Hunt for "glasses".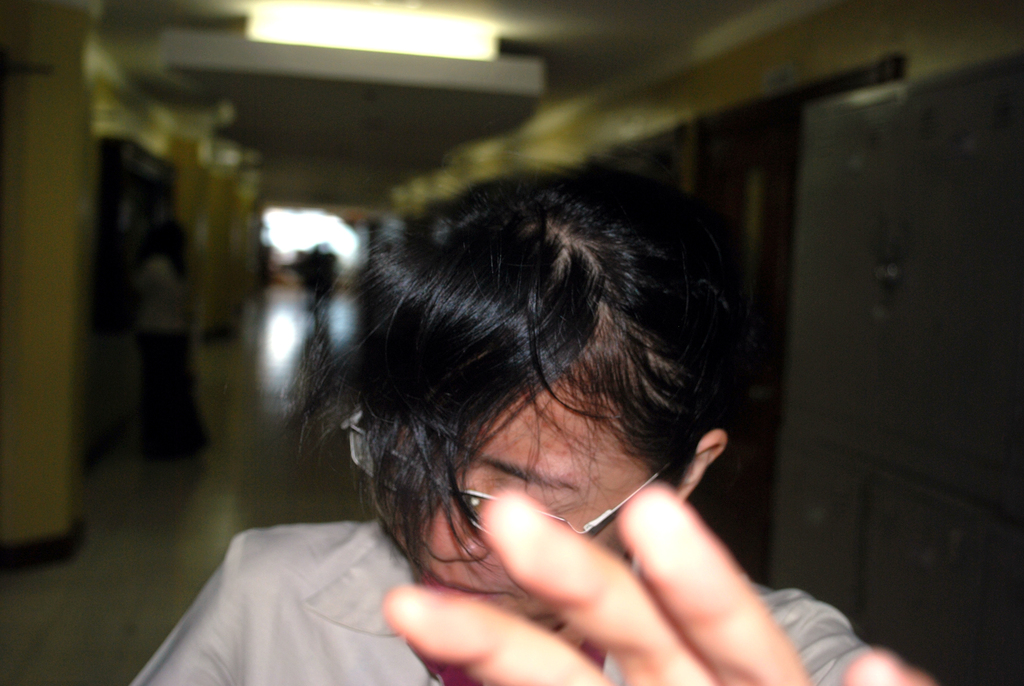
Hunted down at 341/411/667/541.
